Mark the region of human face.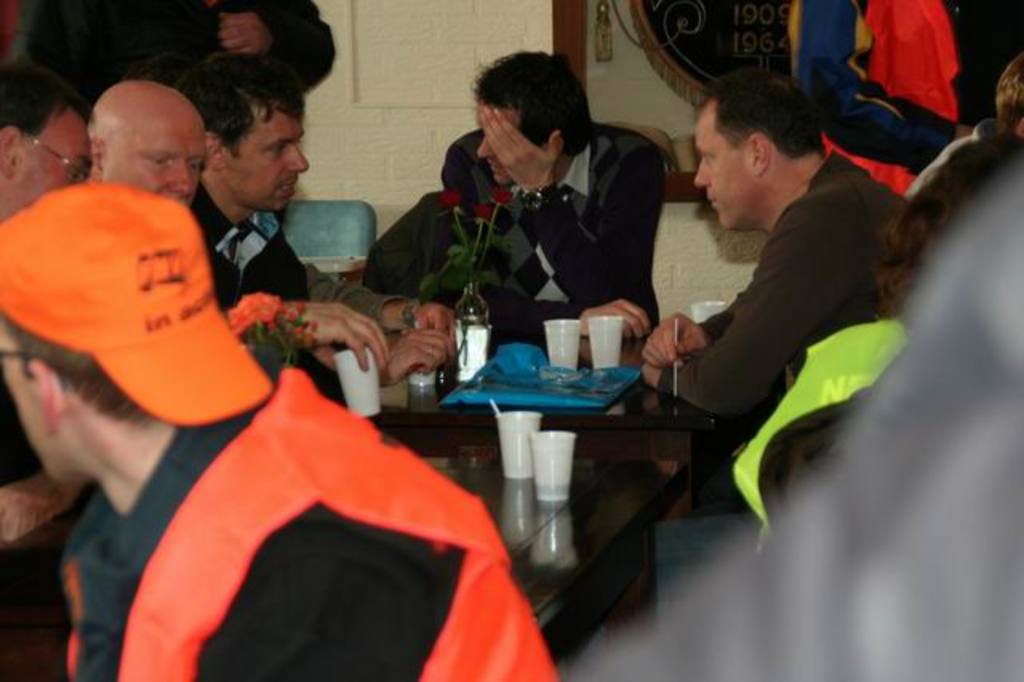
Region: box=[690, 102, 757, 231].
